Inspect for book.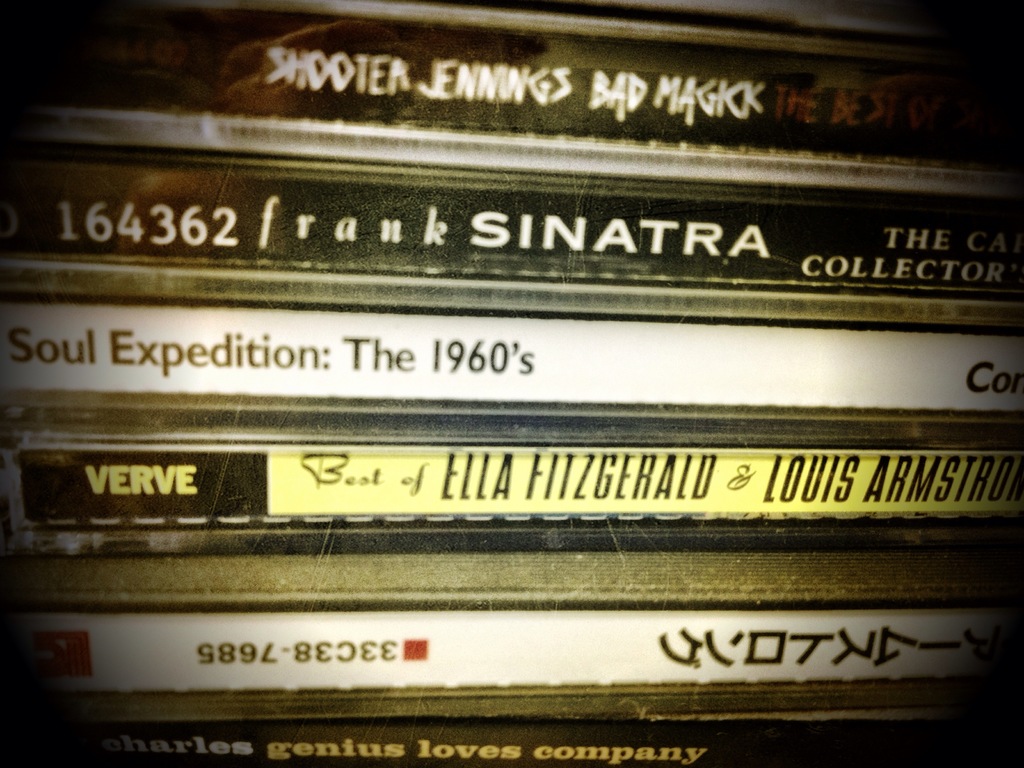
Inspection: bbox=(0, 678, 1023, 767).
